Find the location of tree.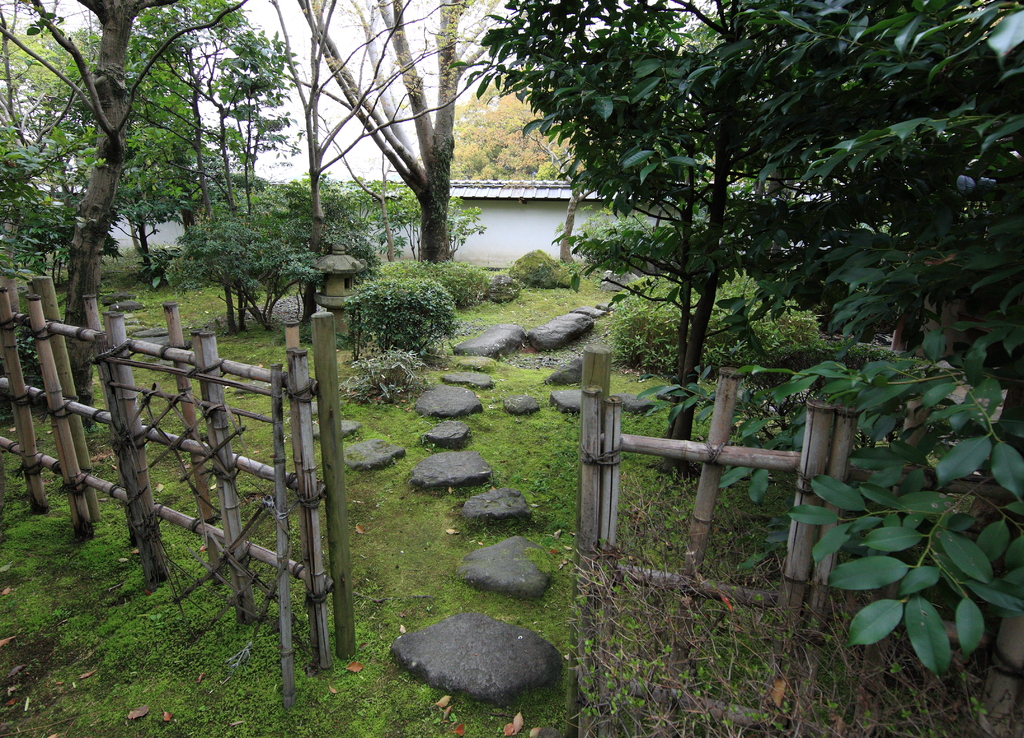
Location: box(163, 33, 320, 225).
